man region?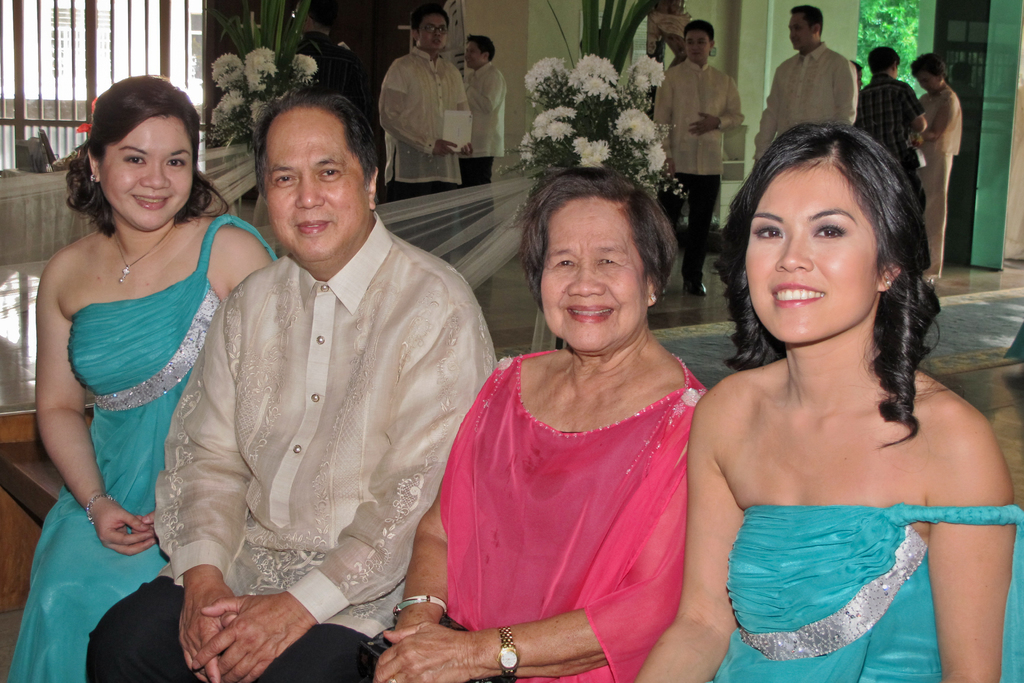
left=860, top=47, right=926, bottom=279
